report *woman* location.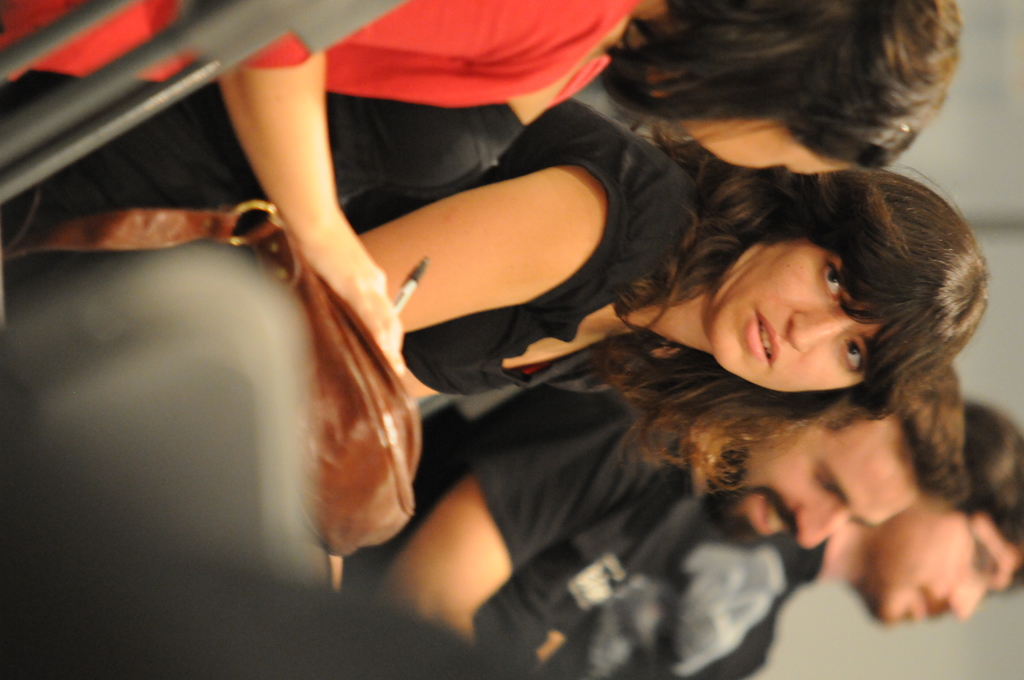
Report: <bbox>0, 0, 959, 371</bbox>.
